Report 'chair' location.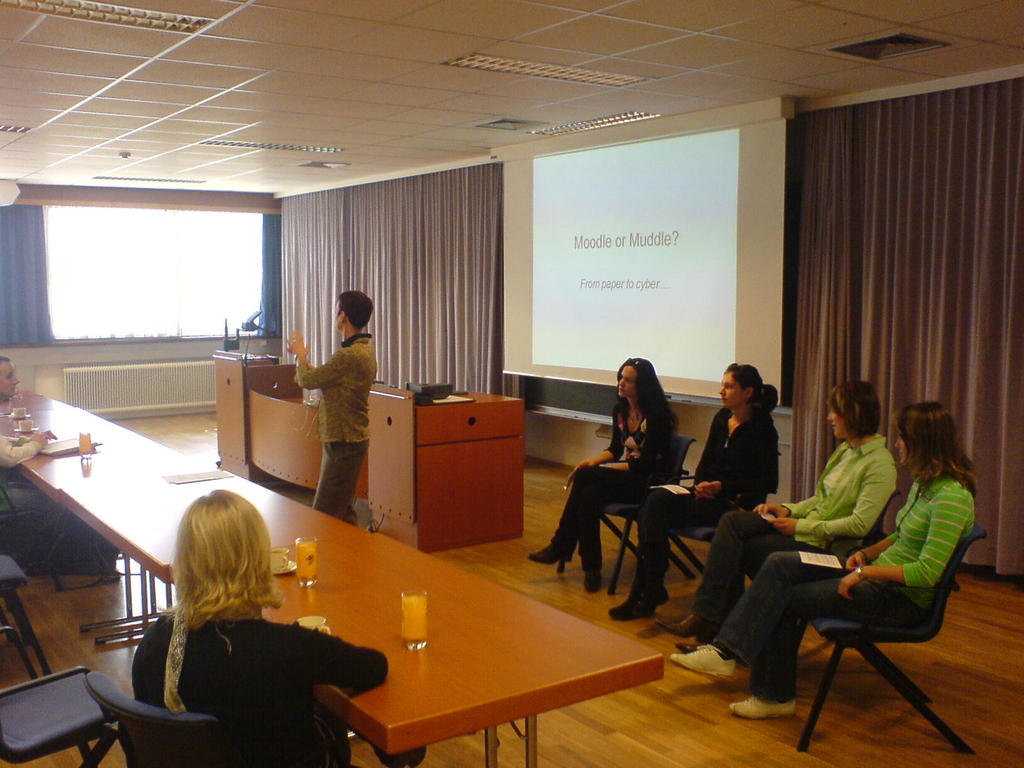
Report: l=88, t=672, r=223, b=767.
